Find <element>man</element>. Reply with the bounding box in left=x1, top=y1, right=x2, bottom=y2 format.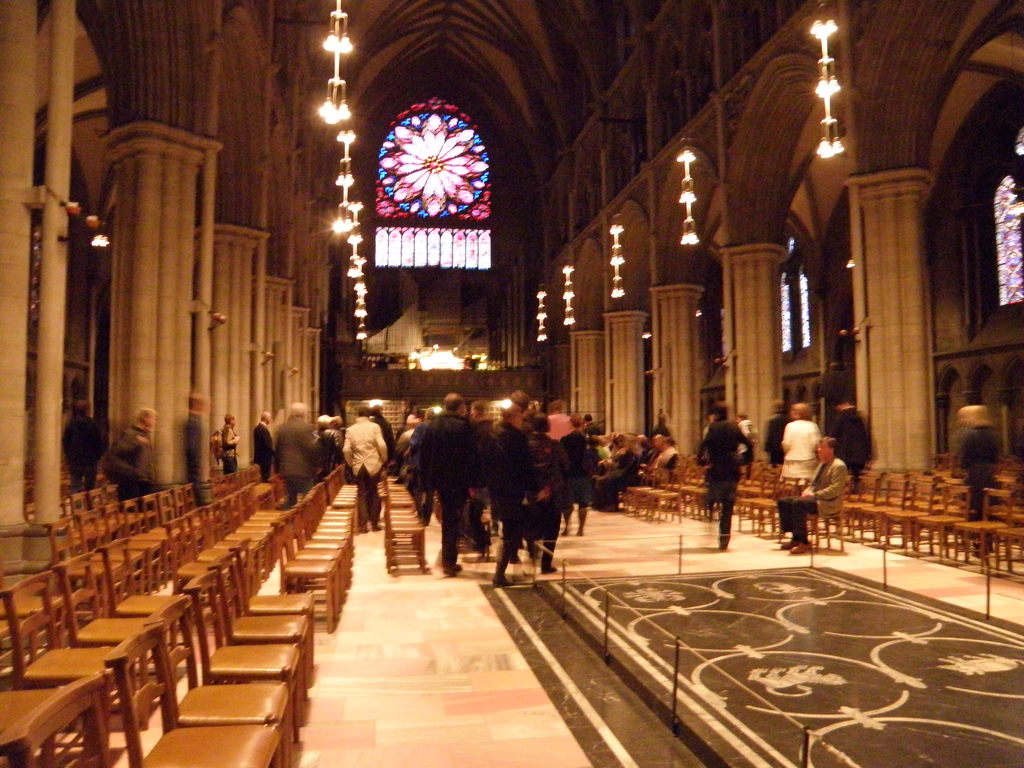
left=63, top=401, right=106, bottom=490.
